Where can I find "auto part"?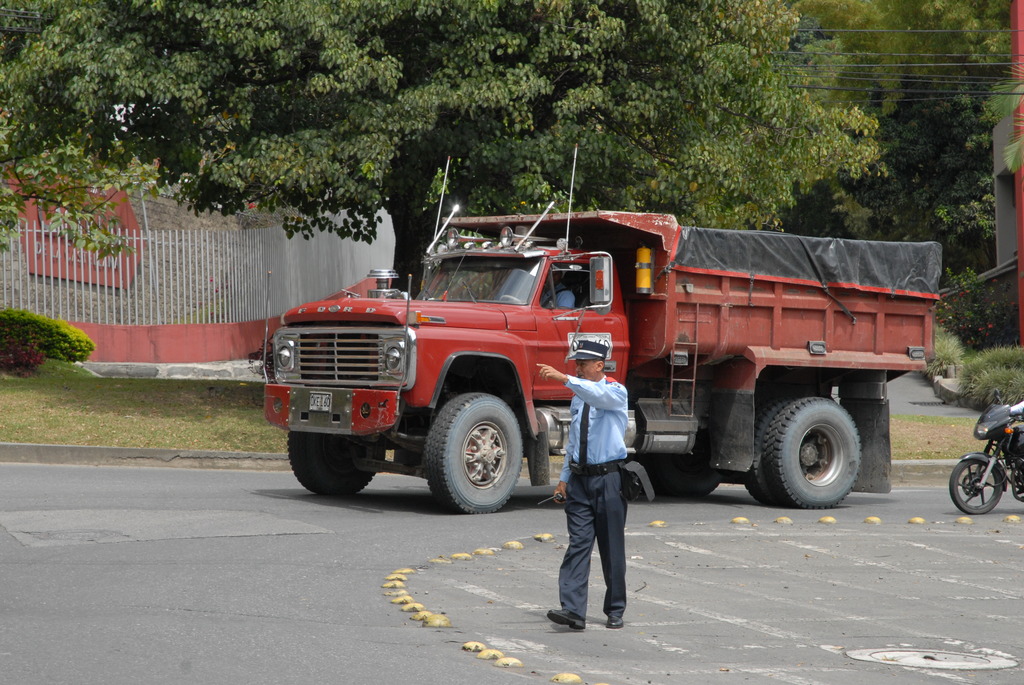
You can find it at bbox(422, 388, 524, 517).
